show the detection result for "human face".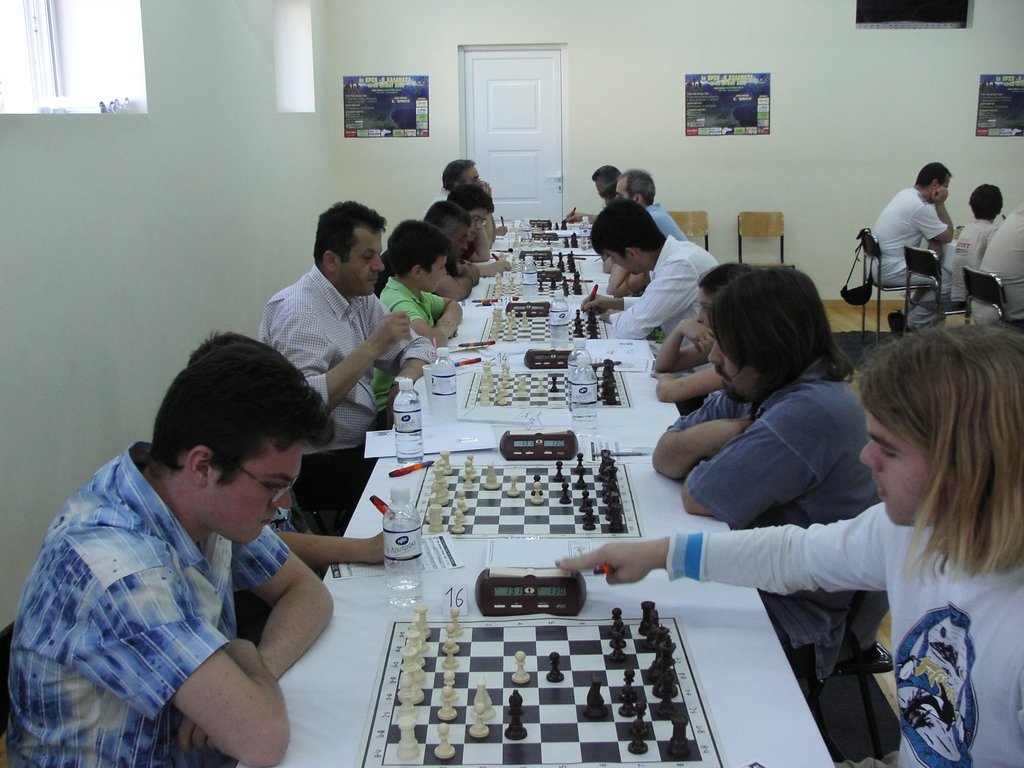
{"x1": 335, "y1": 224, "x2": 385, "y2": 292}.
